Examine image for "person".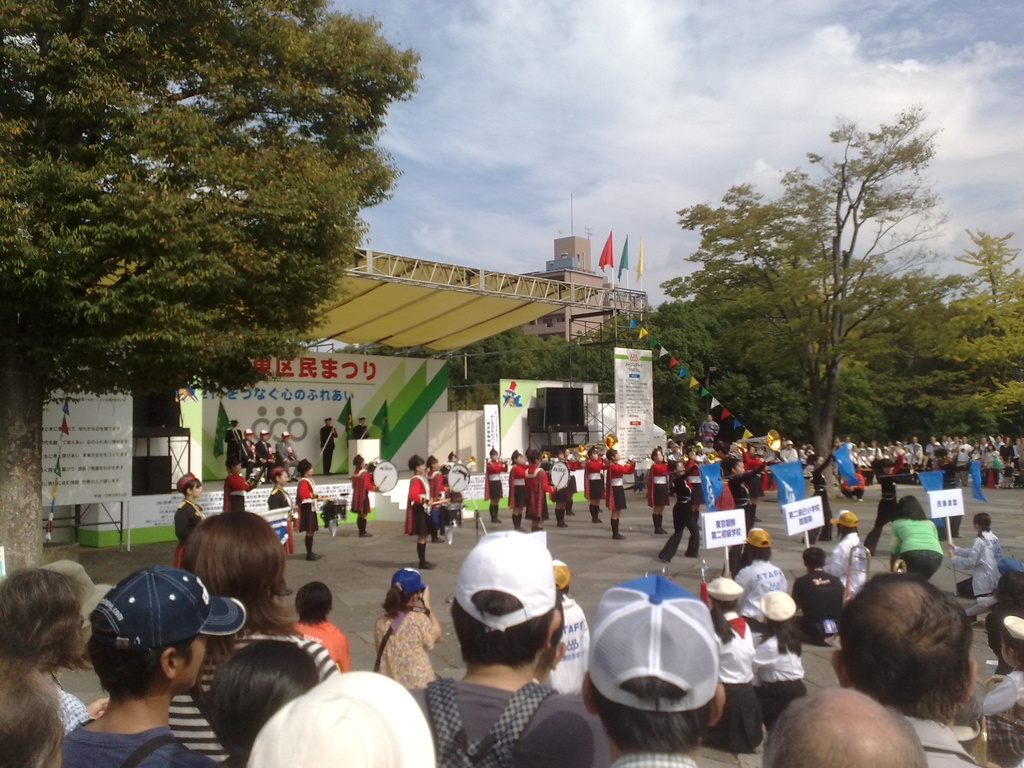
Examination result: pyautogui.locateOnScreen(756, 684, 938, 767).
